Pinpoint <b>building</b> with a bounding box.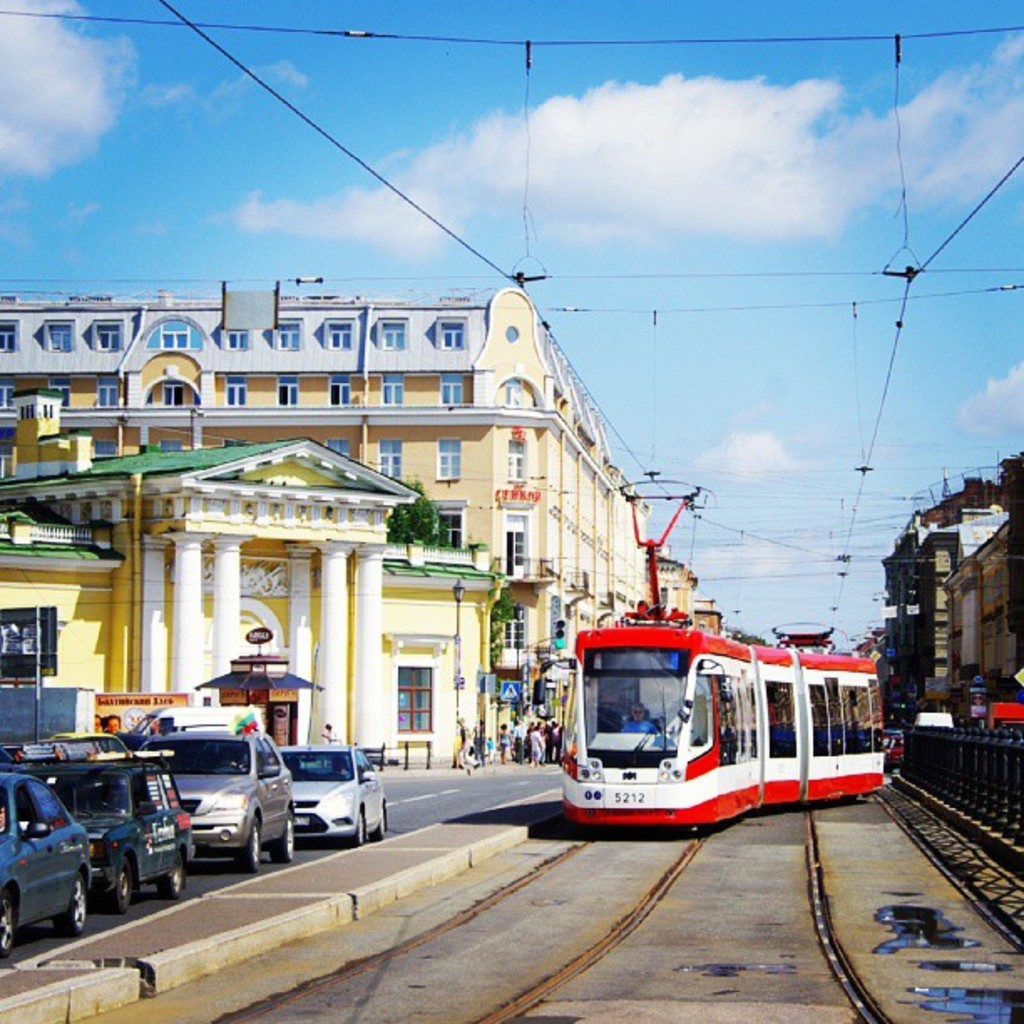
(left=0, top=281, right=719, bottom=765).
